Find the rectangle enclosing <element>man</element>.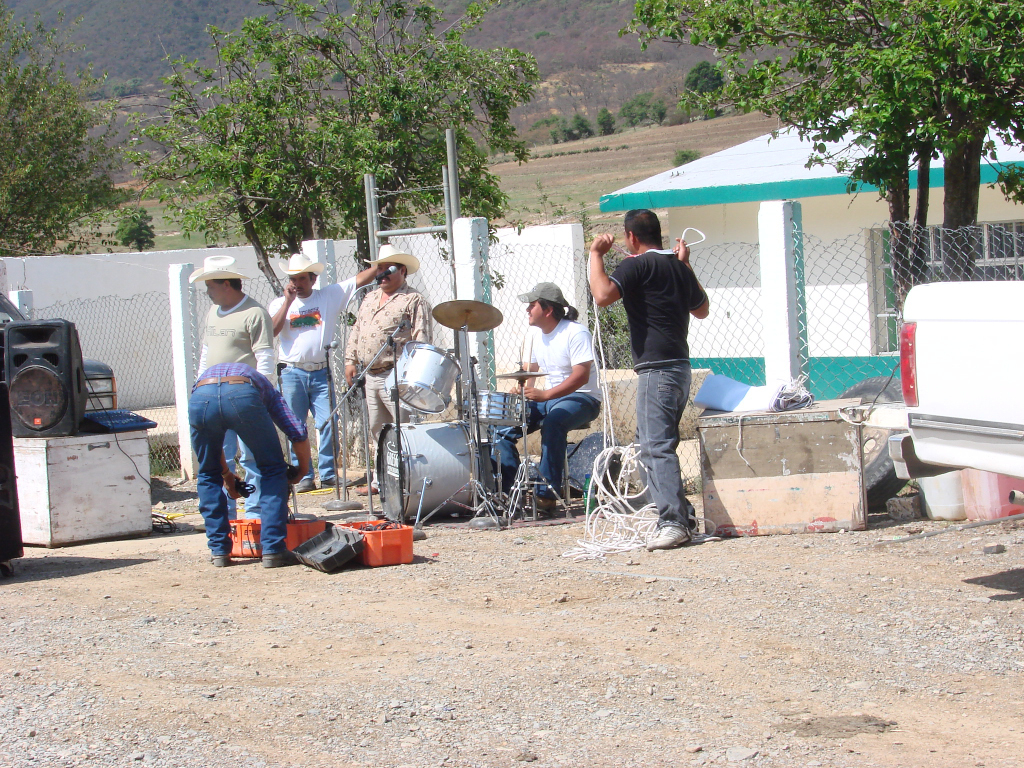
<box>487,269,602,541</box>.
